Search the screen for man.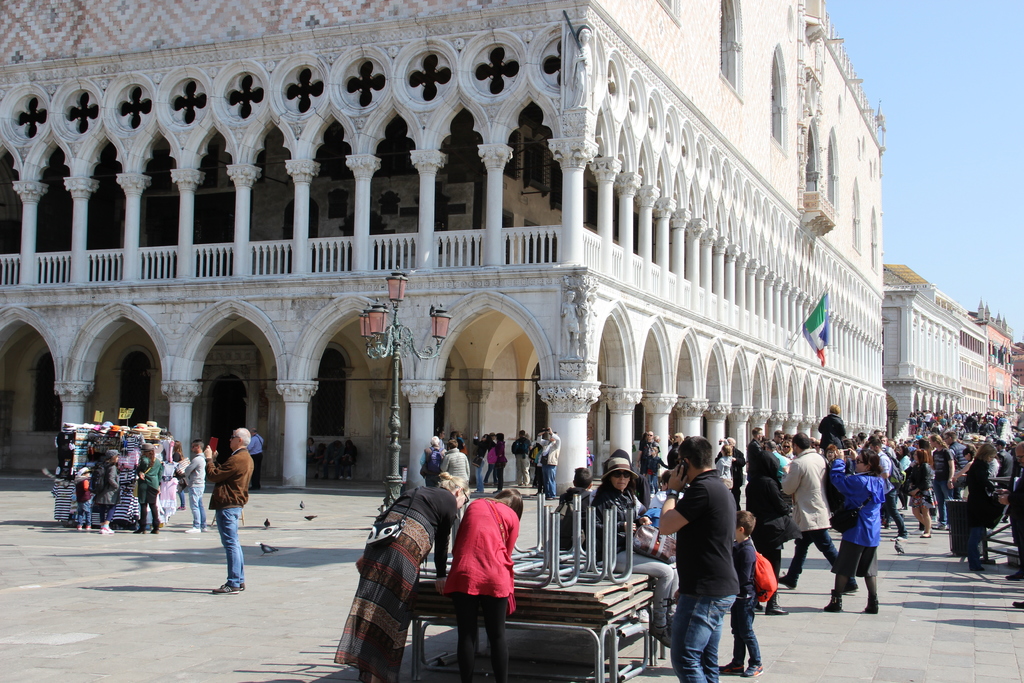
Found at x1=184 y1=425 x2=252 y2=594.
